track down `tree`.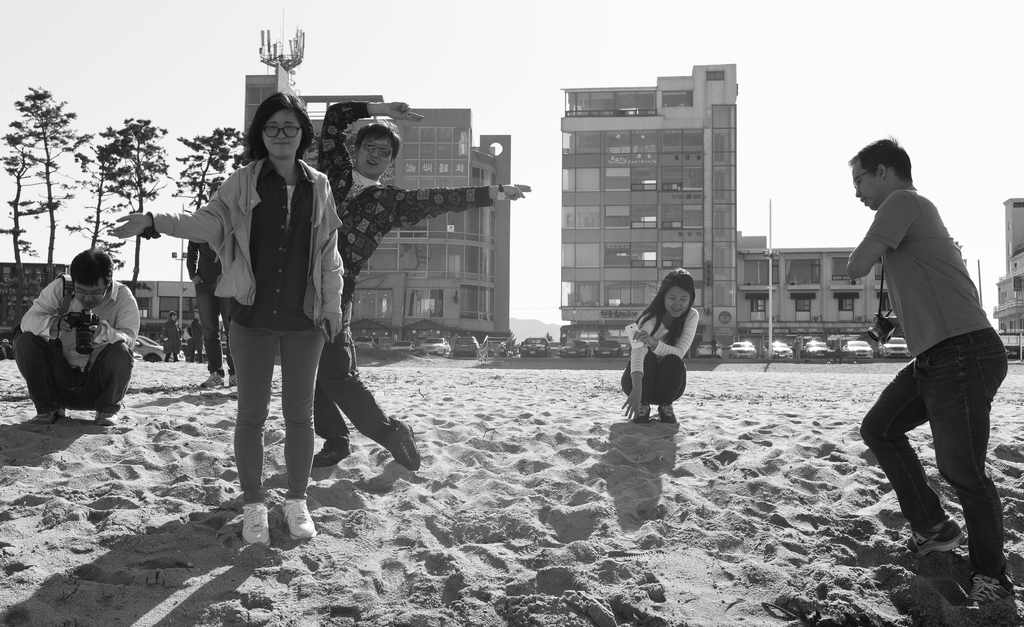
Tracked to bbox=[86, 153, 124, 263].
